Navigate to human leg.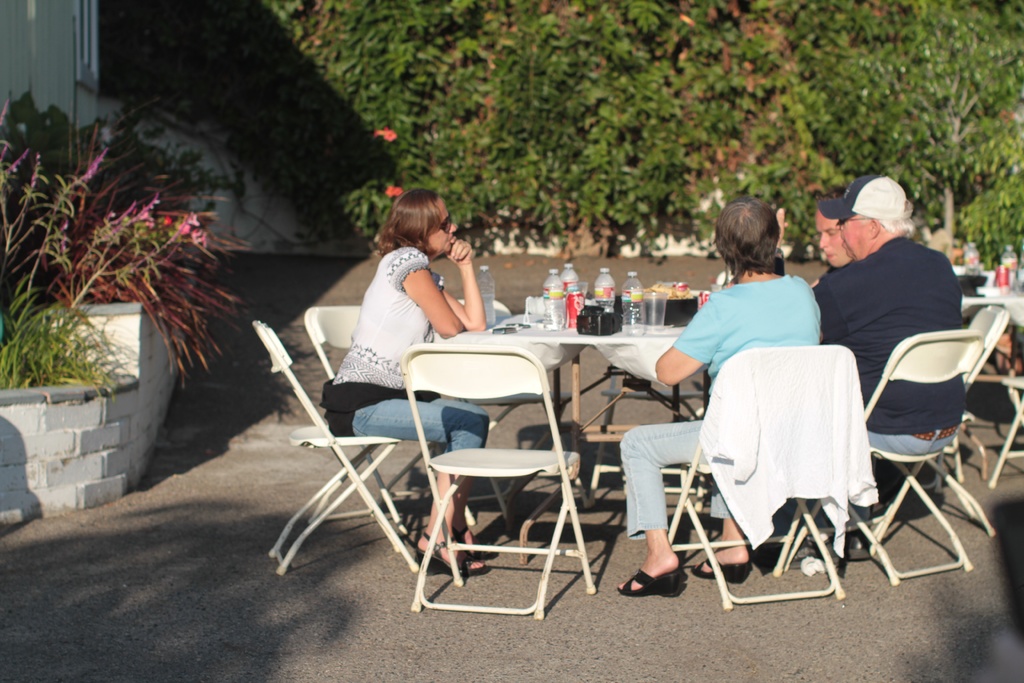
Navigation target: left=615, top=406, right=711, bottom=598.
